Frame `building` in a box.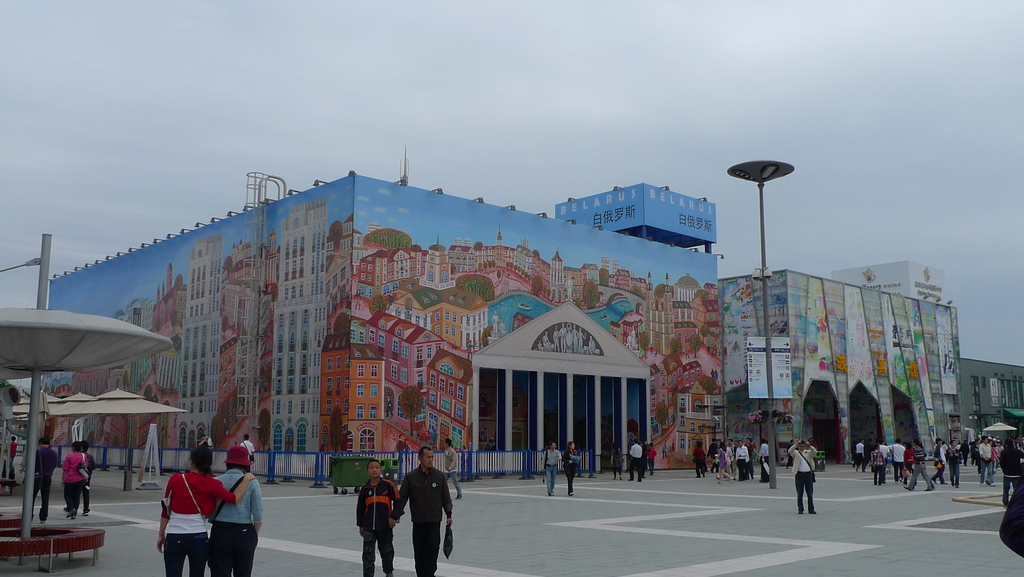
crop(35, 169, 725, 484).
